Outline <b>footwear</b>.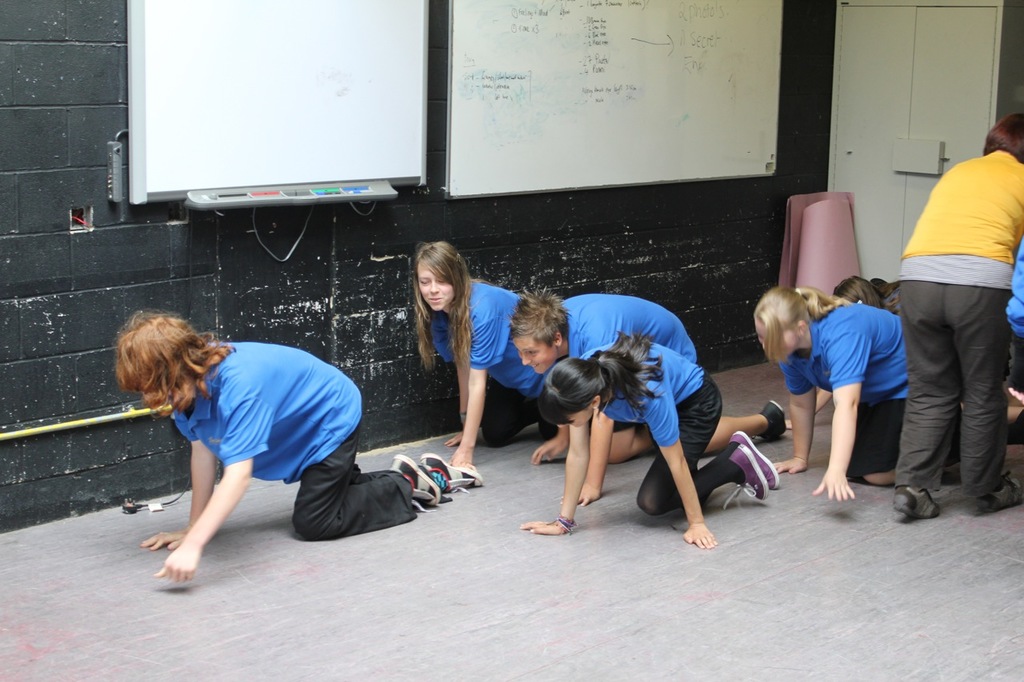
Outline: bbox=(970, 481, 1023, 511).
